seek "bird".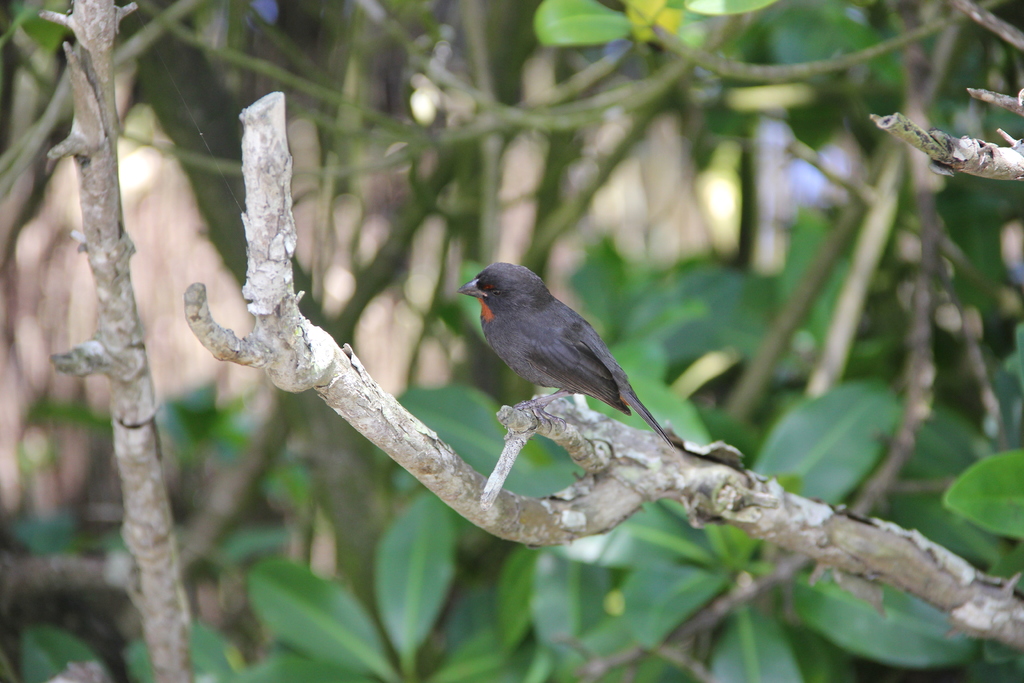
region(445, 265, 695, 448).
